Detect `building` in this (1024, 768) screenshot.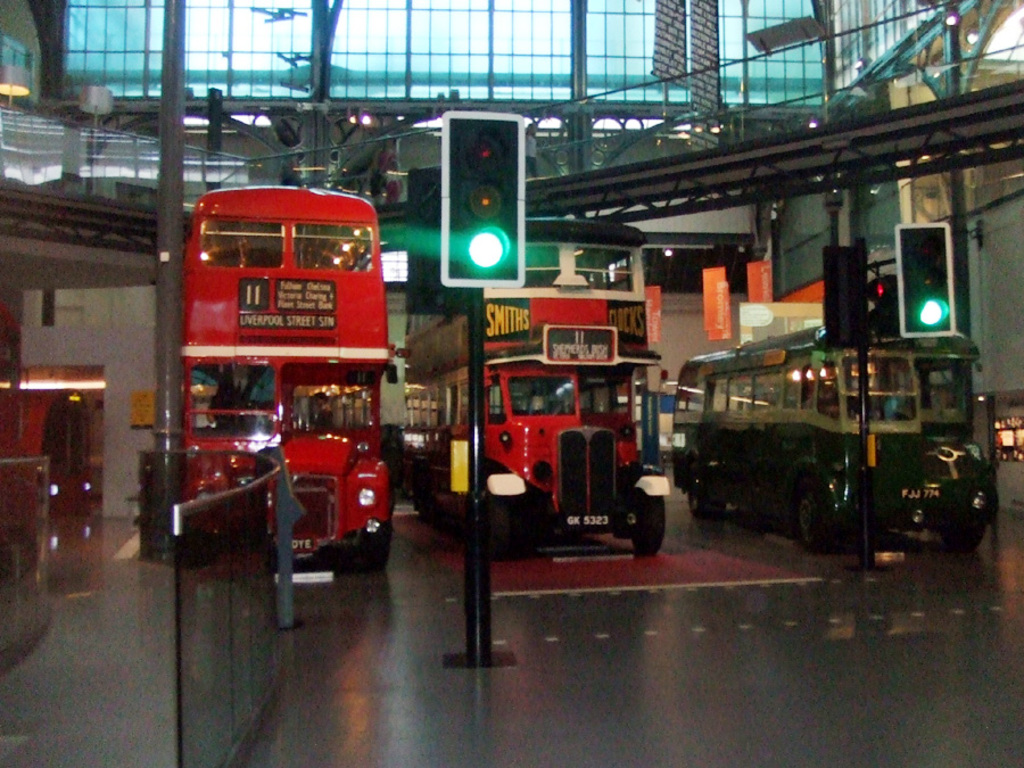
Detection: Rect(0, 0, 1023, 767).
